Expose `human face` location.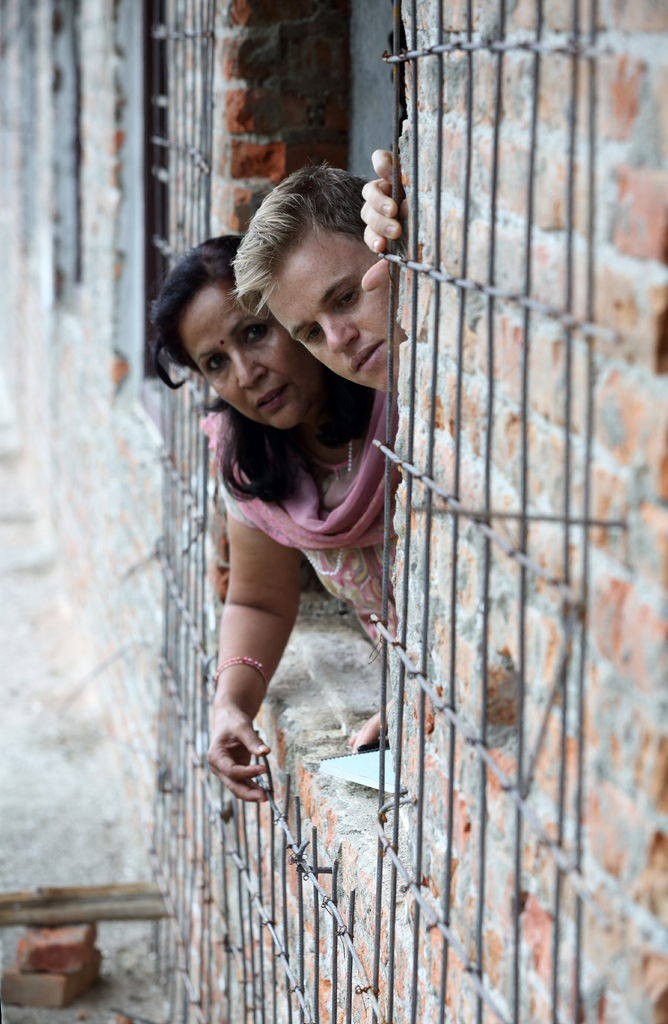
Exposed at box(180, 279, 323, 429).
